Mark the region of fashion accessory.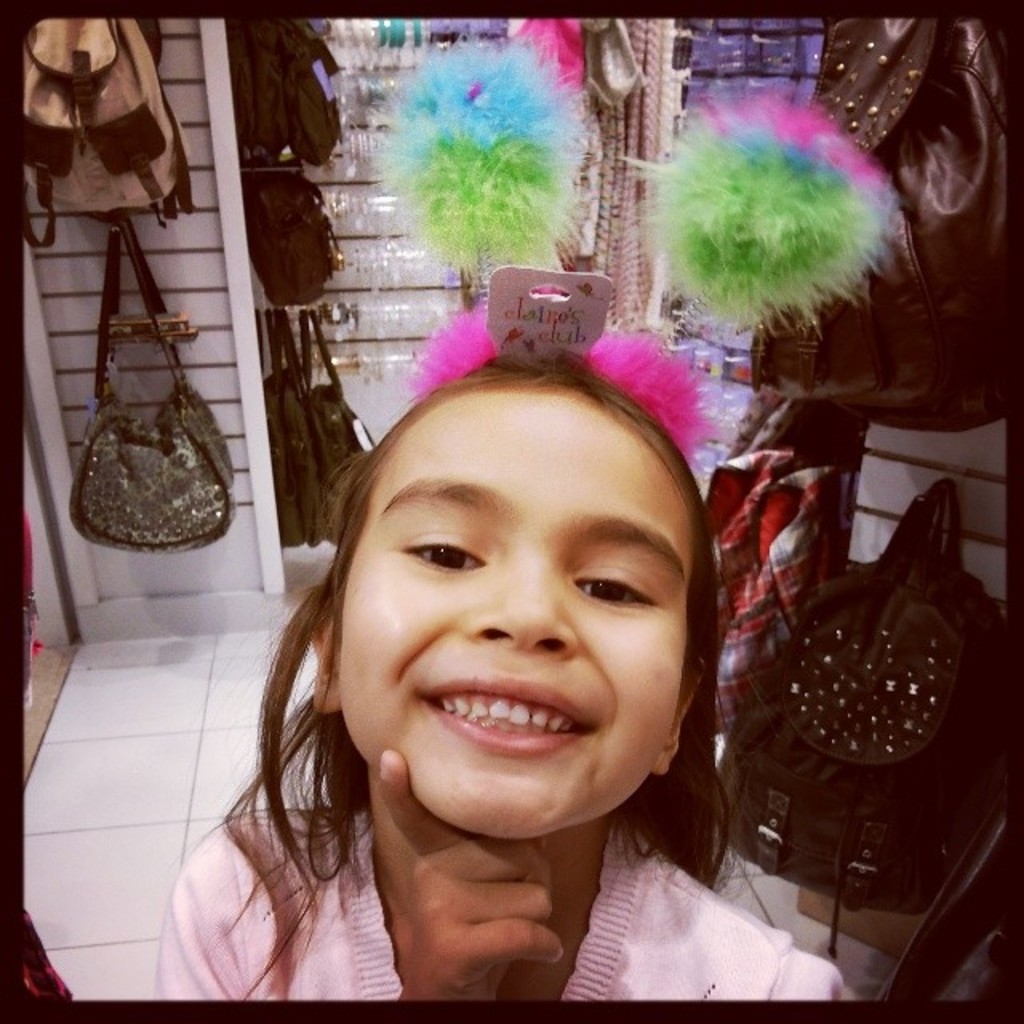
Region: x1=707, y1=480, x2=1013, y2=950.
